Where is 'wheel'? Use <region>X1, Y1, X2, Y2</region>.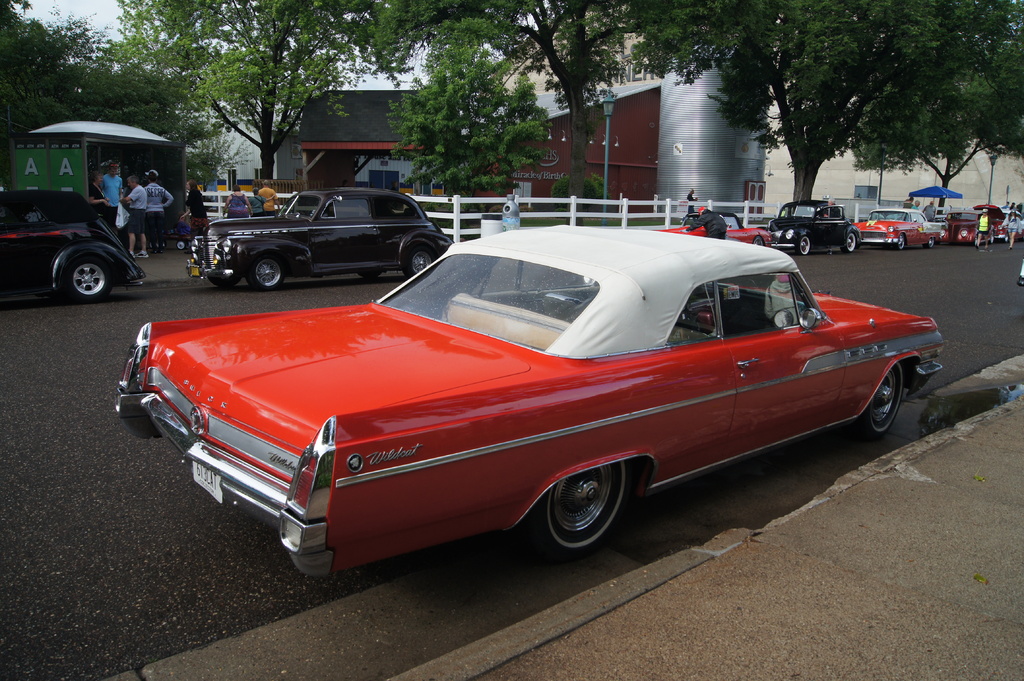
<region>841, 230, 860, 254</region>.
